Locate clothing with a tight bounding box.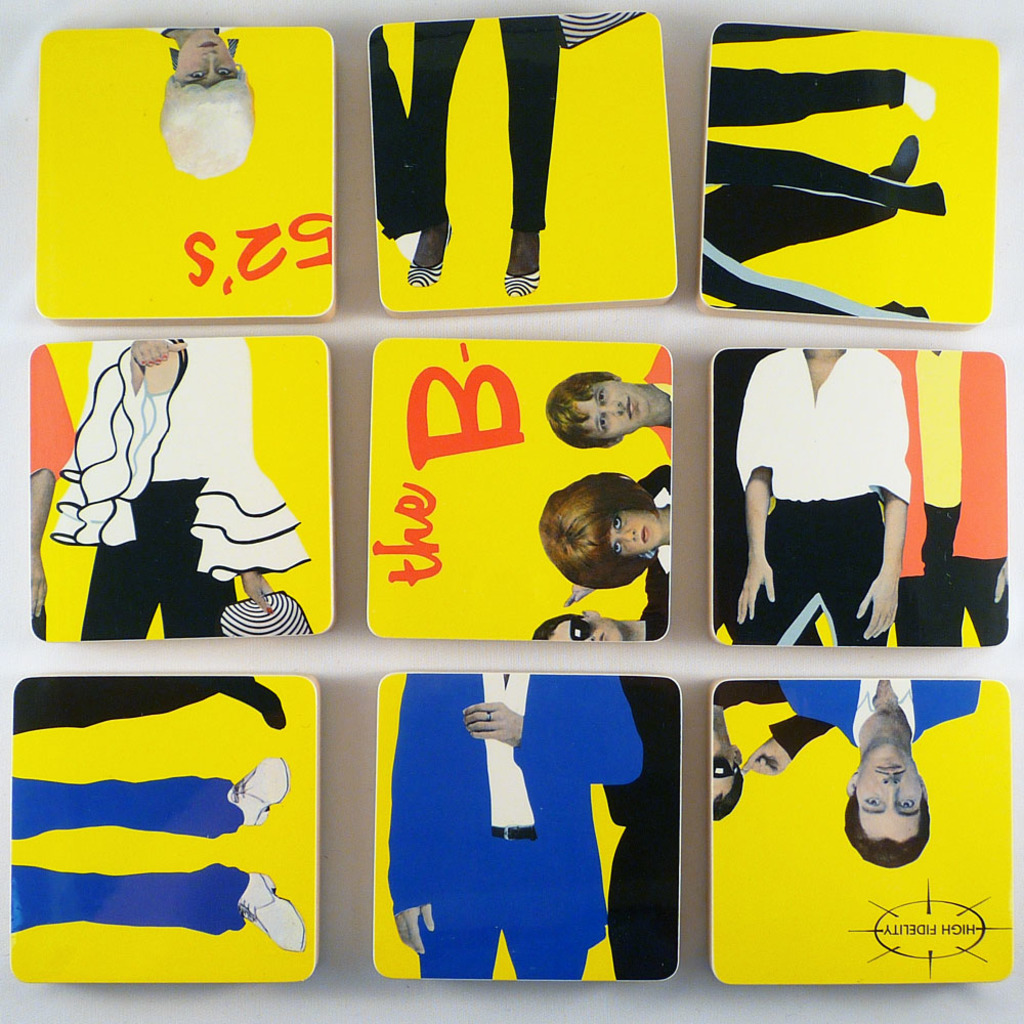
(370,56,463,256).
